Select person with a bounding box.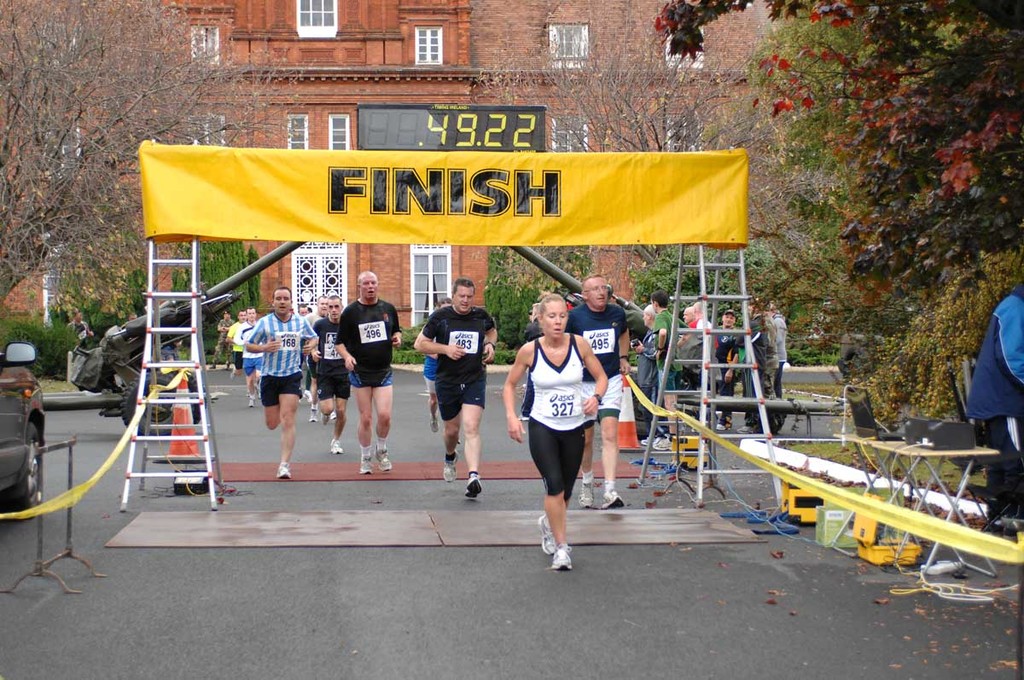
region(561, 272, 655, 504).
